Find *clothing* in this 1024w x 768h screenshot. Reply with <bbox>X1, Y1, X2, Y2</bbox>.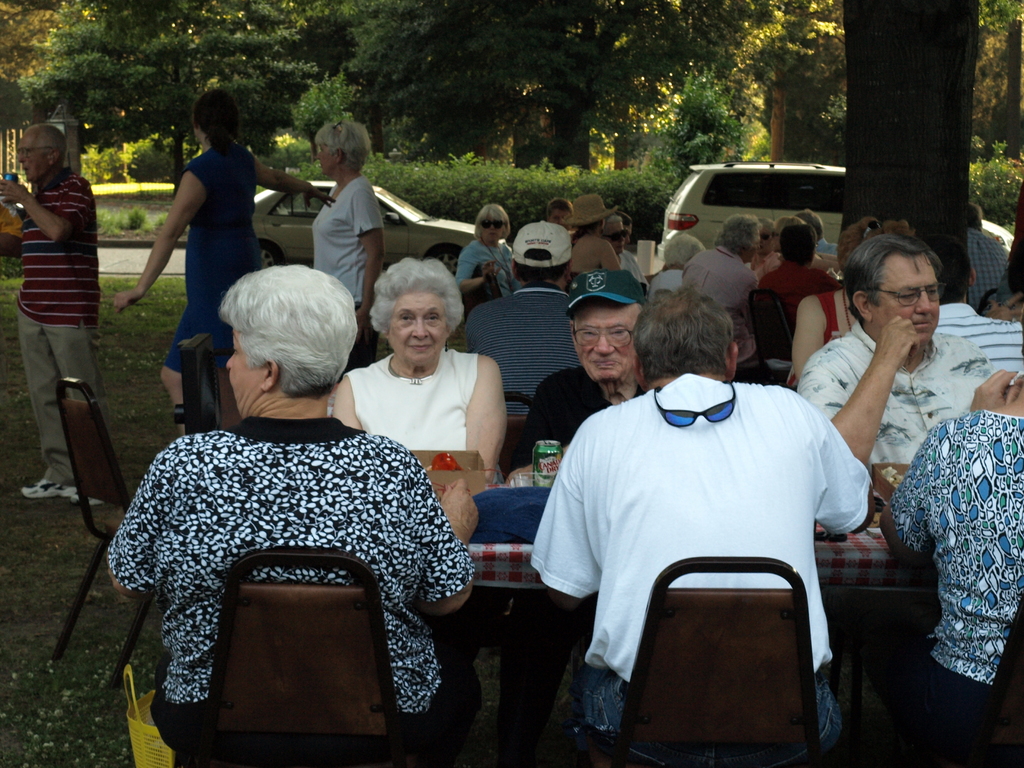
<bbox>447, 281, 585, 428</bbox>.
